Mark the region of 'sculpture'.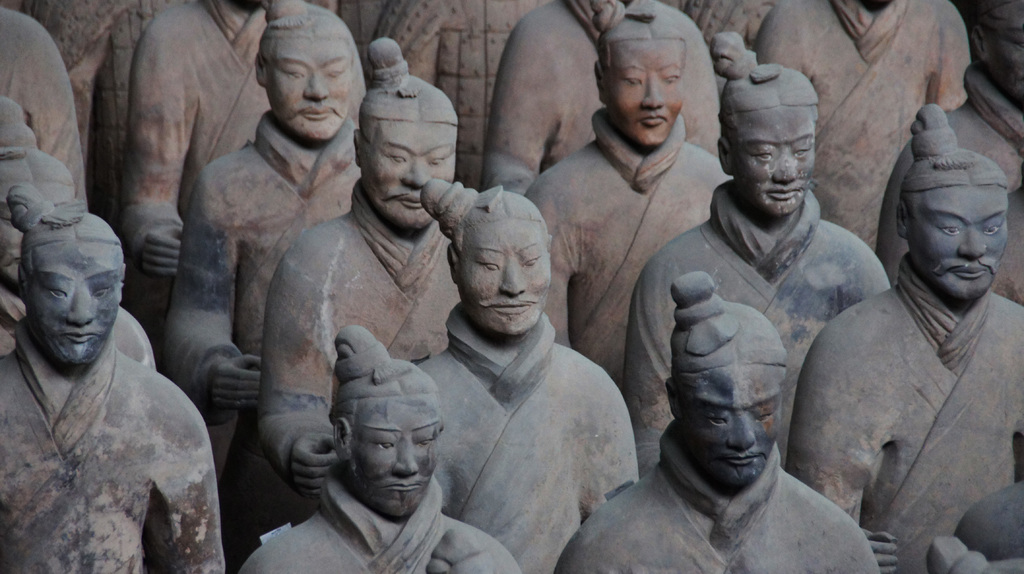
Region: (734,0,970,275).
